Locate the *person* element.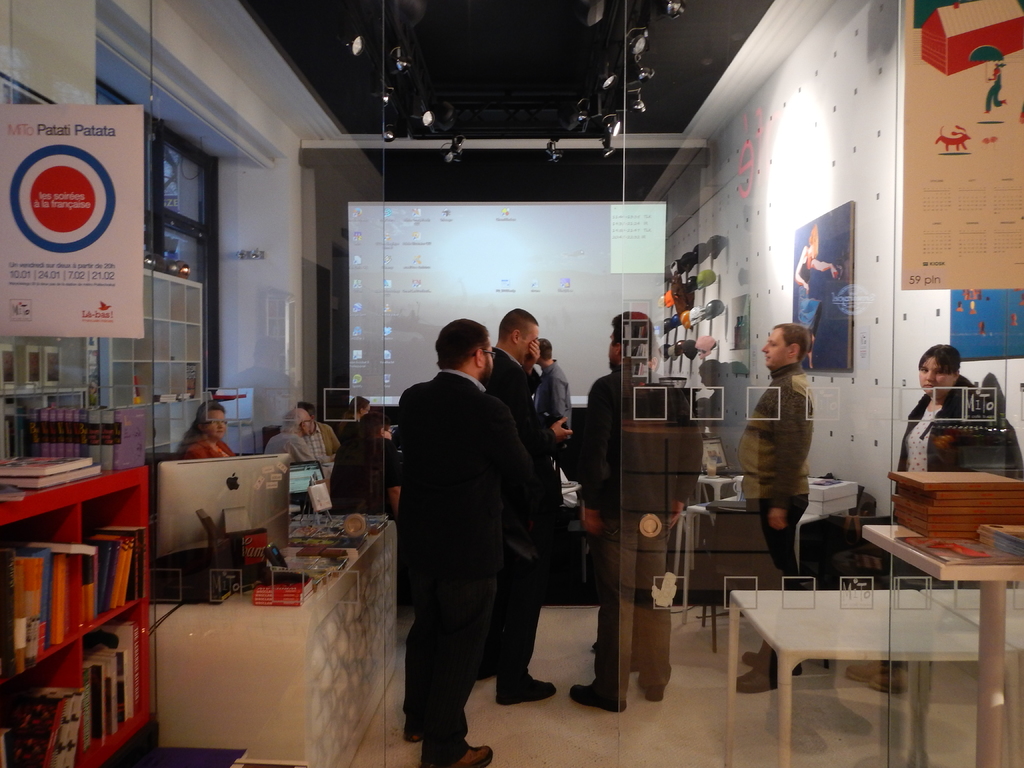
Element bbox: detection(790, 220, 840, 372).
